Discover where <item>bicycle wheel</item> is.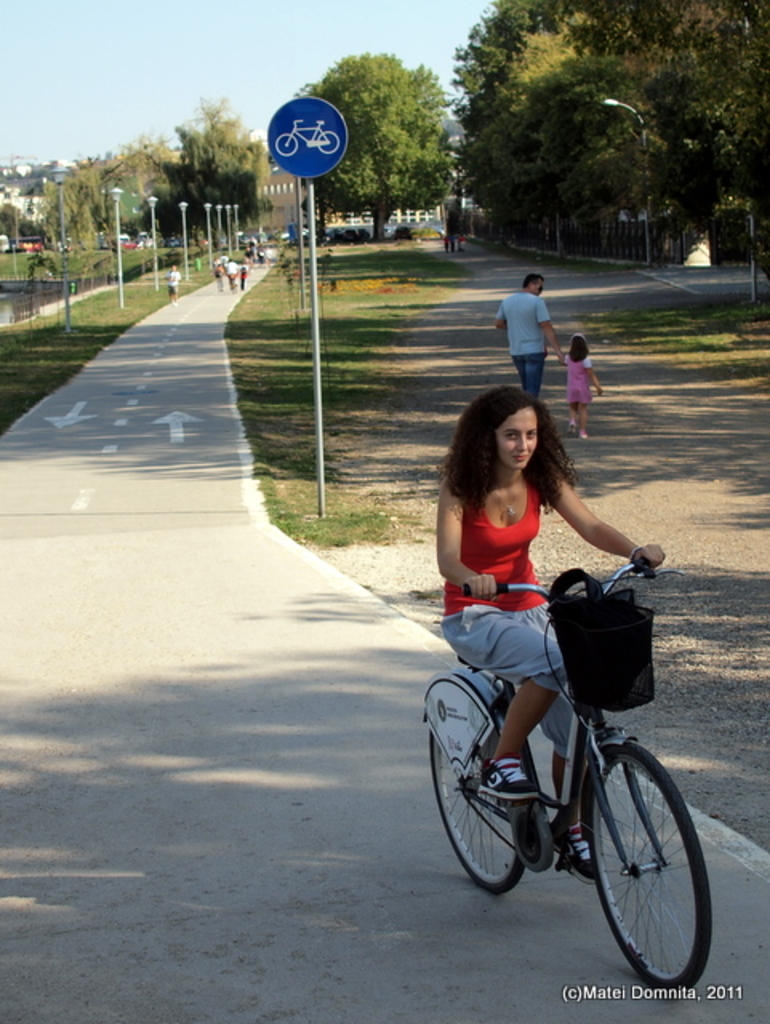
Discovered at <bbox>584, 744, 709, 987</bbox>.
